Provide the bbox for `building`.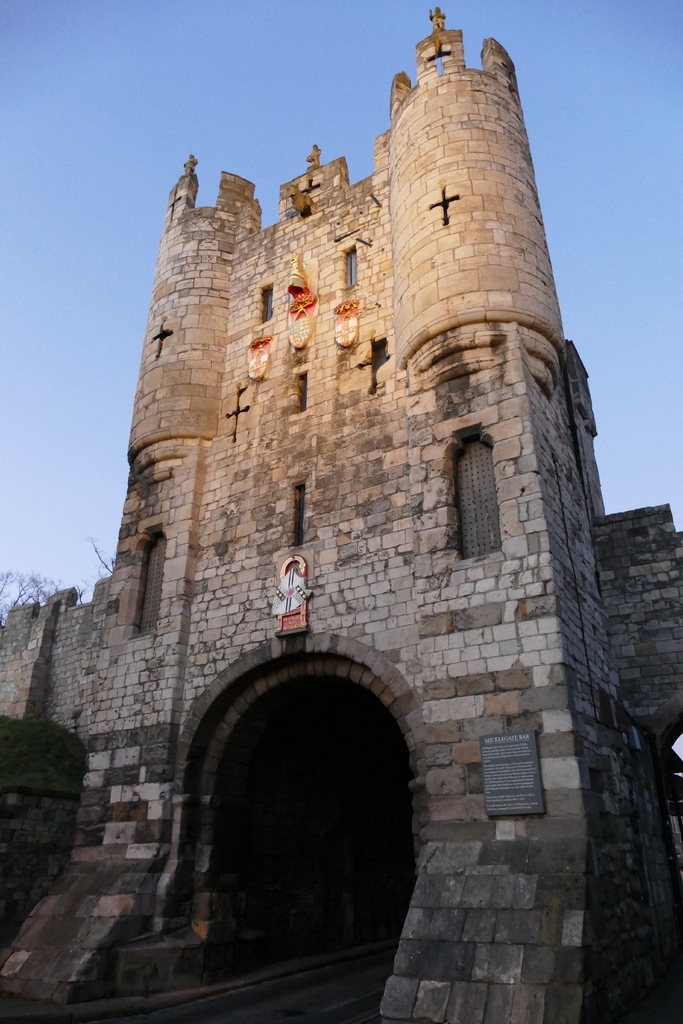
bbox=(0, 12, 682, 1023).
